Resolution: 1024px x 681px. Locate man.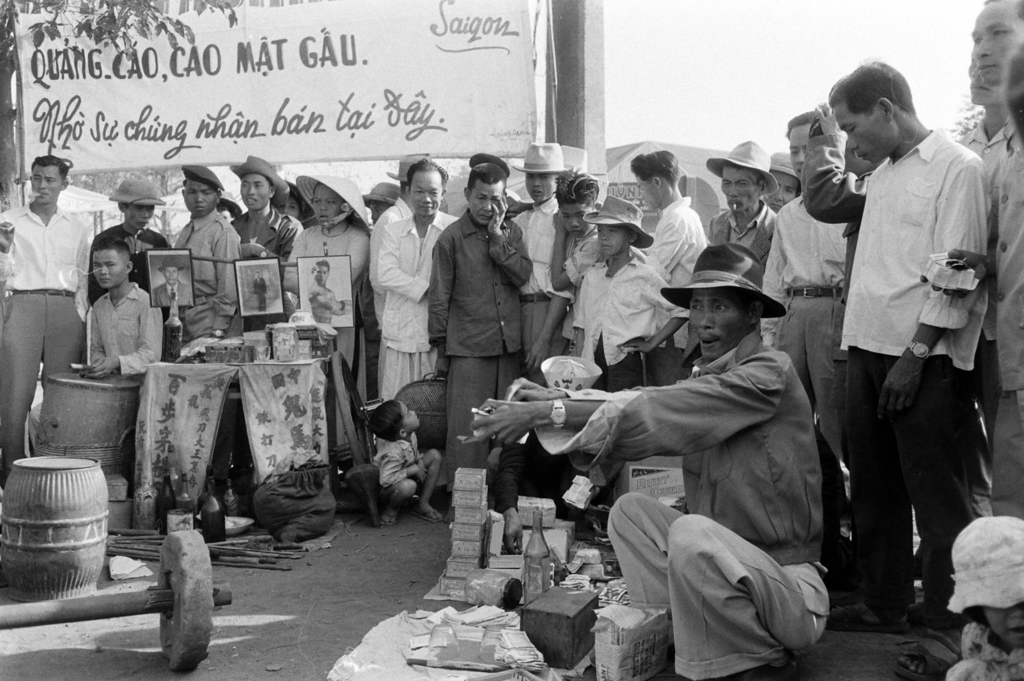
156, 255, 193, 310.
